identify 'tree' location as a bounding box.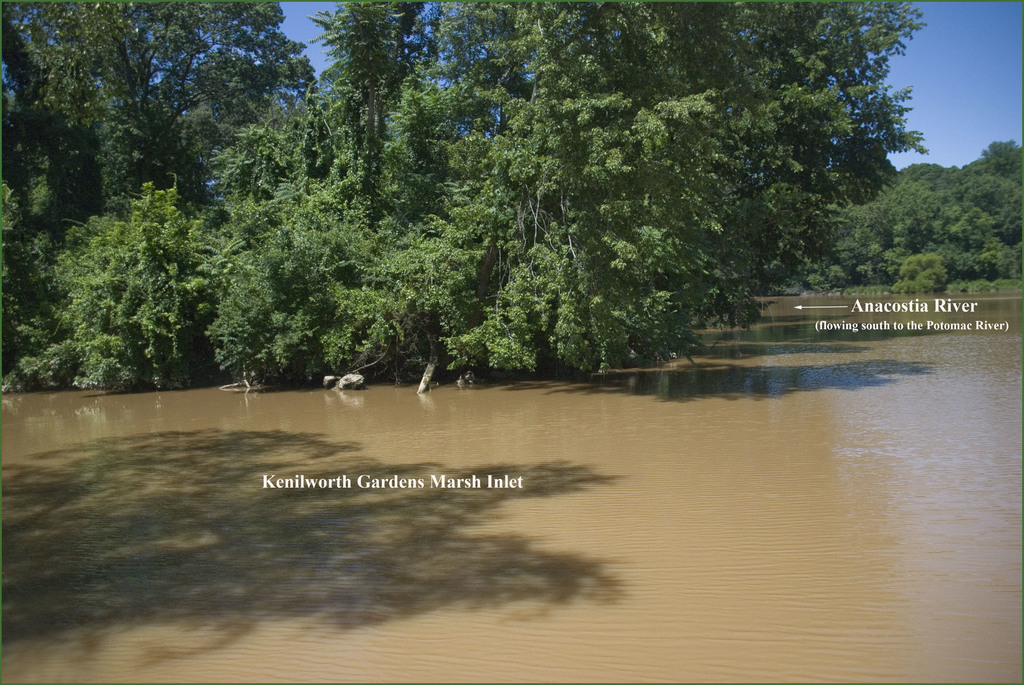
[982,138,1023,177].
